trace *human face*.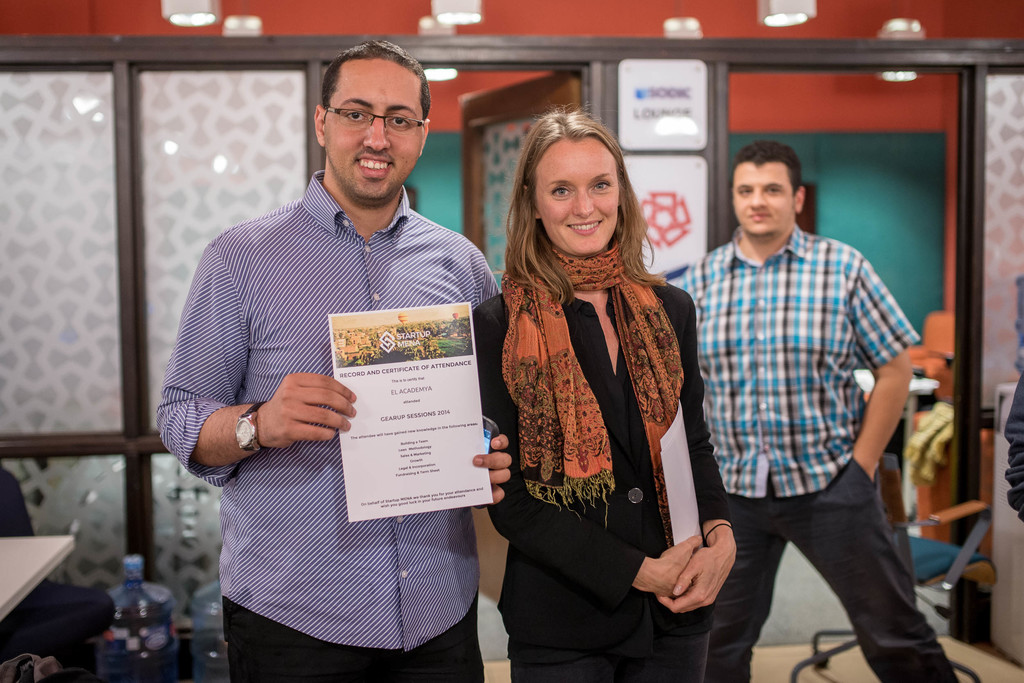
Traced to 734/159/797/238.
